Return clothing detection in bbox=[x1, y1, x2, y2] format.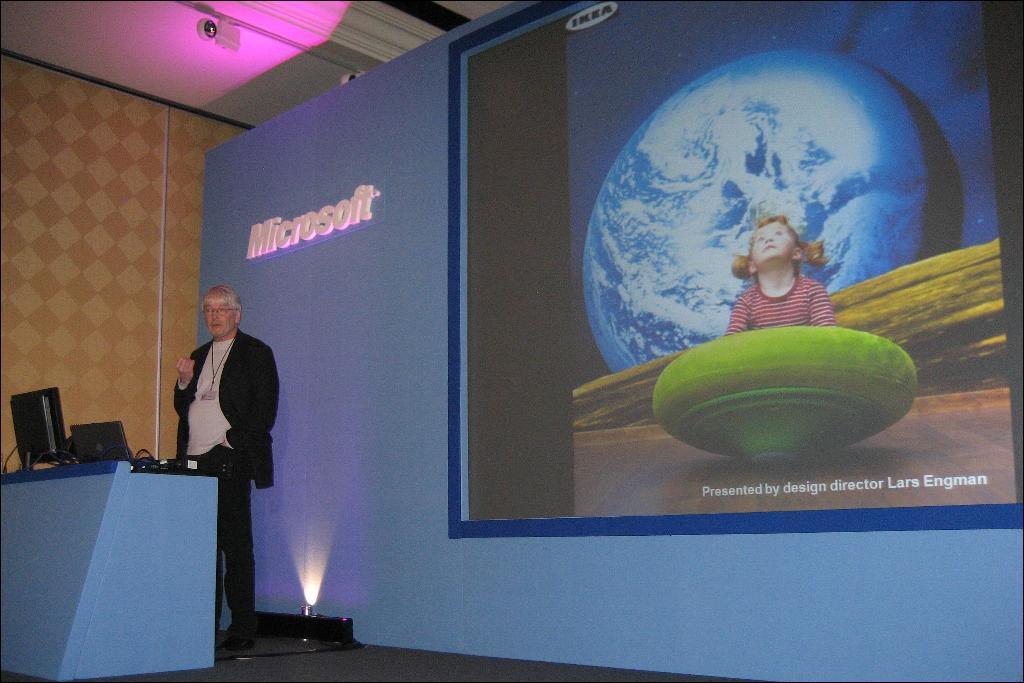
bbox=[725, 246, 840, 323].
